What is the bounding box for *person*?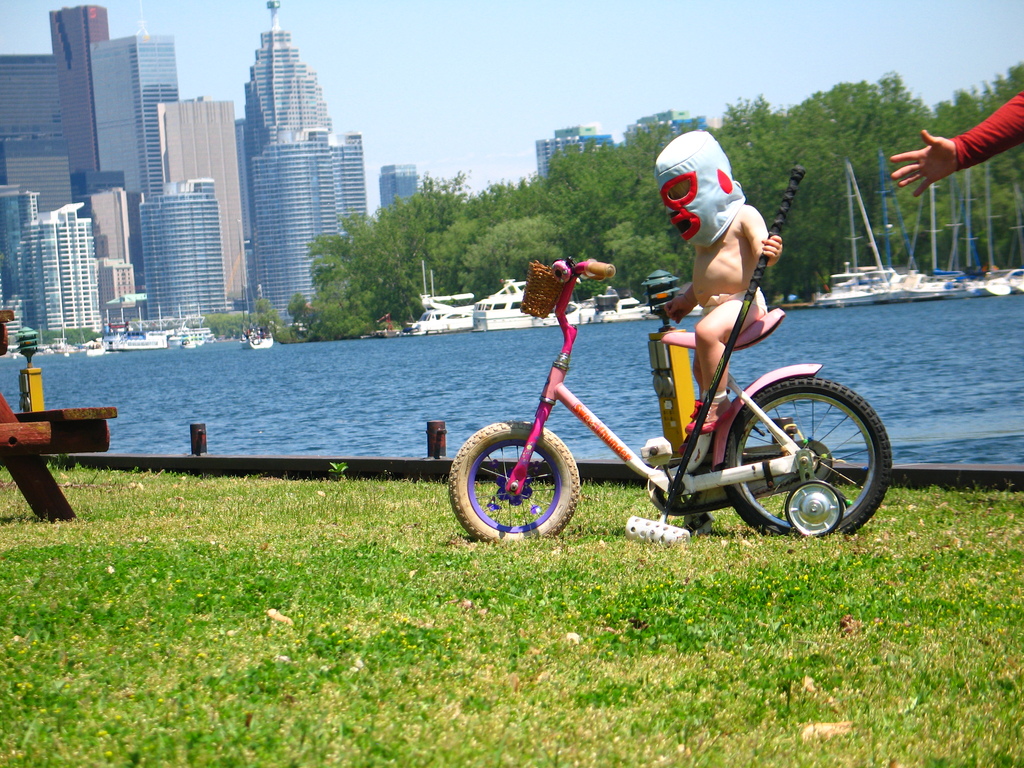
x1=651 y1=122 x2=788 y2=365.
